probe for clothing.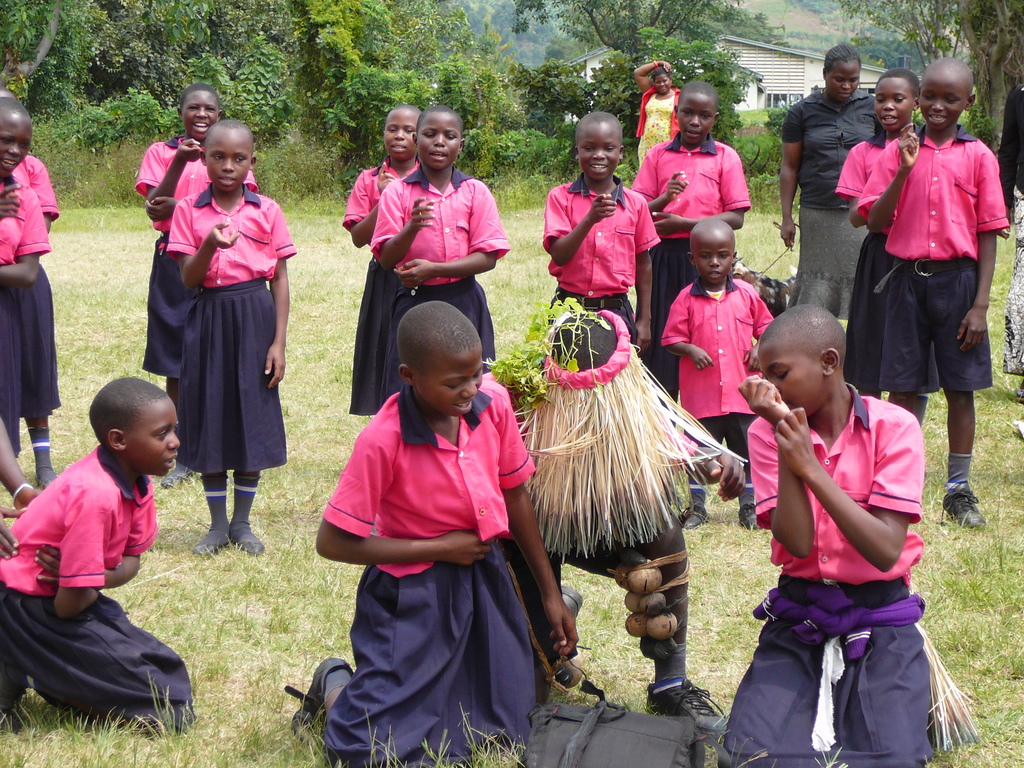
Probe result: 628, 130, 748, 393.
